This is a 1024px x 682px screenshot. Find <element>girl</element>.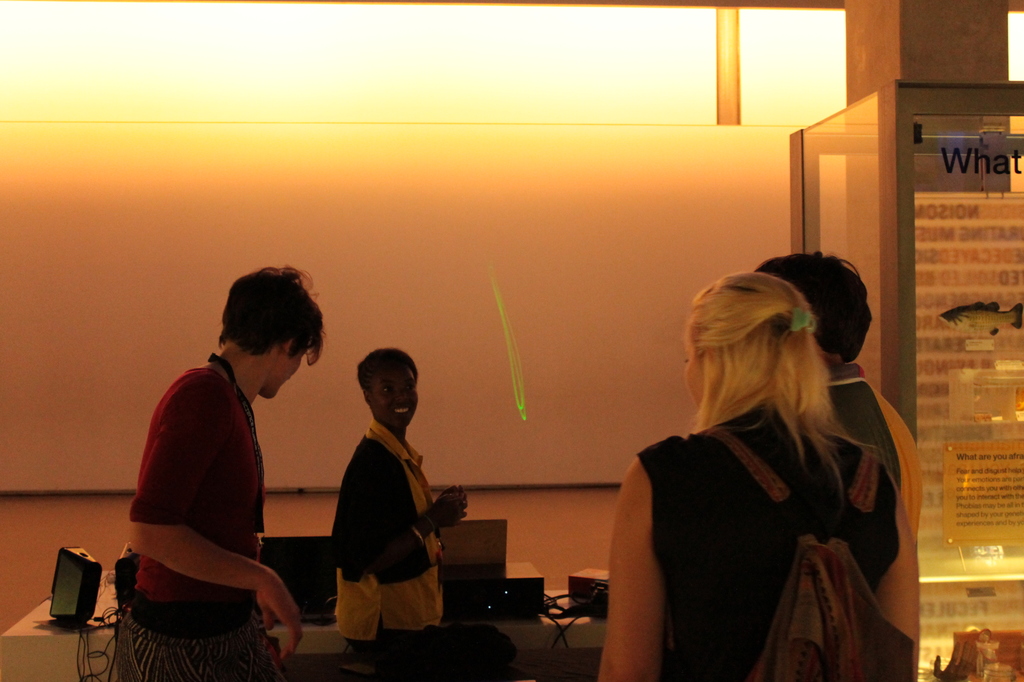
Bounding box: left=580, top=220, right=950, bottom=678.
